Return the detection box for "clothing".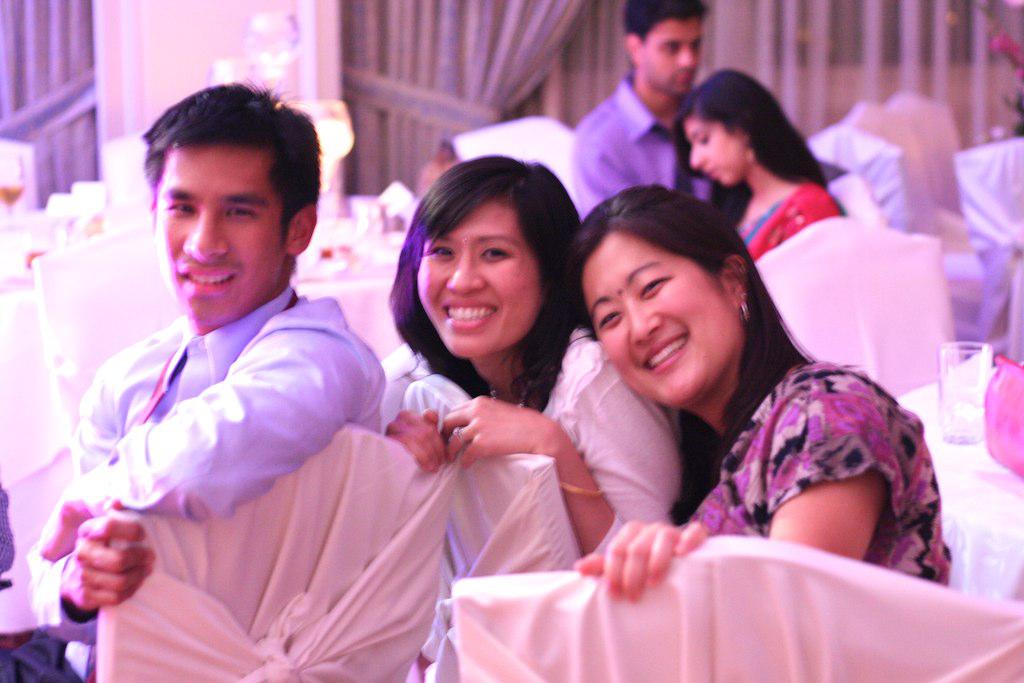
box(0, 283, 386, 682).
